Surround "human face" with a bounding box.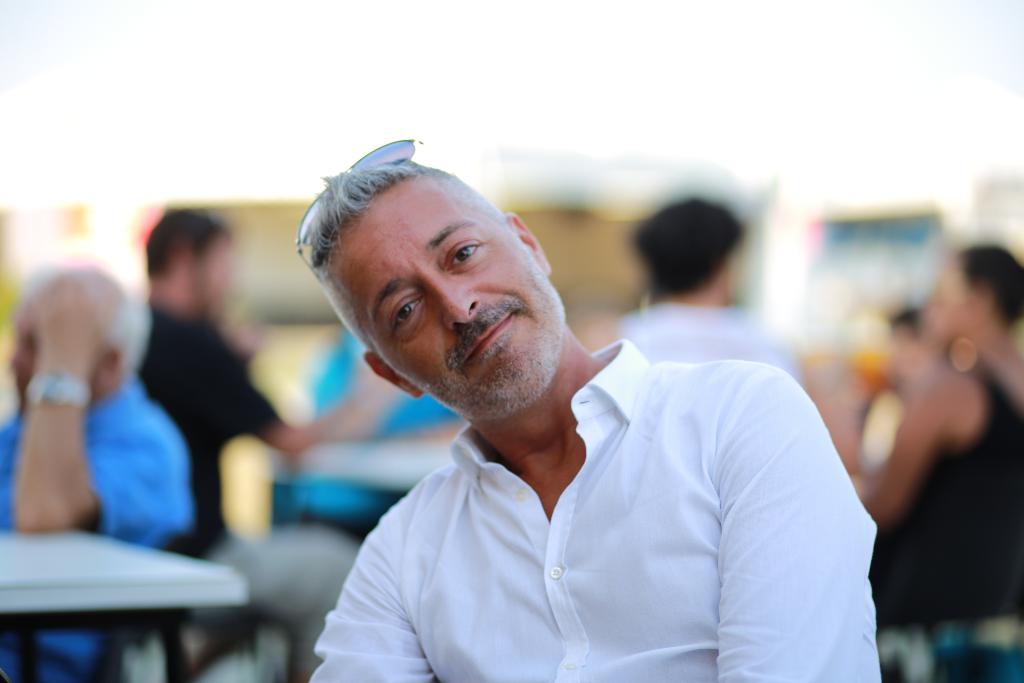
[10, 304, 104, 420].
